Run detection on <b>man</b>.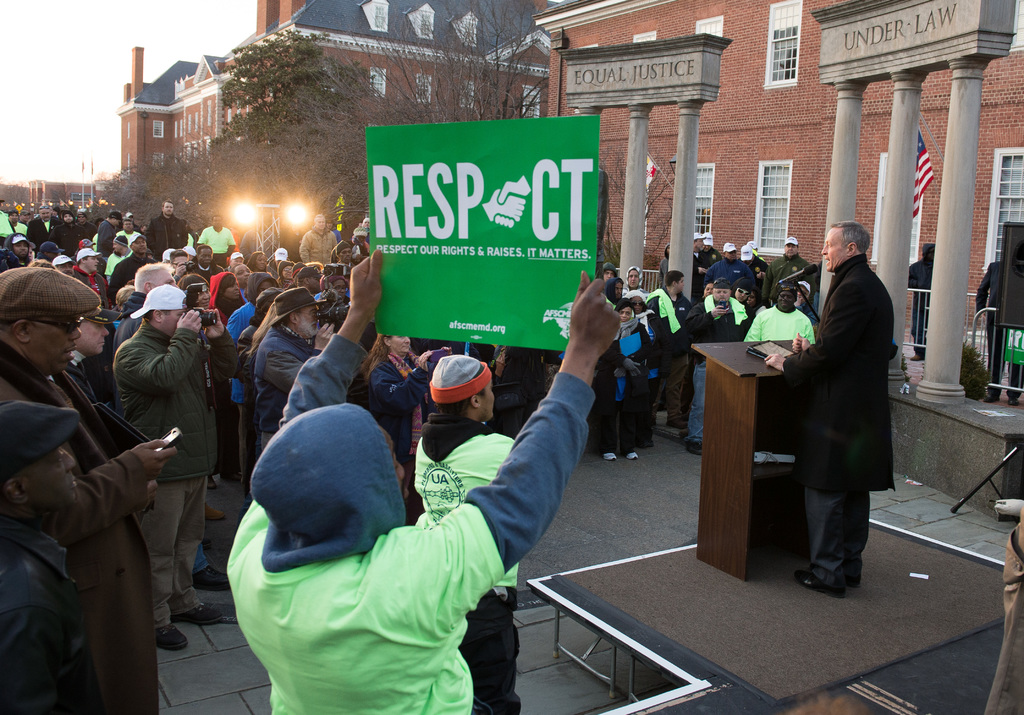
Result: box(605, 278, 623, 305).
